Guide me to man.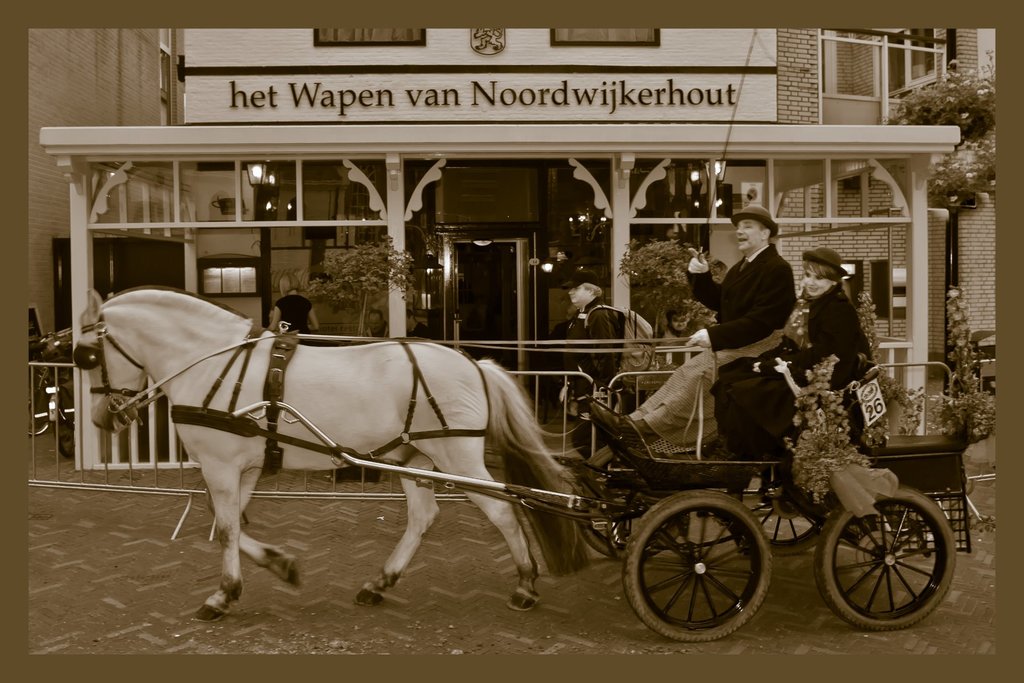
Guidance: detection(559, 269, 622, 465).
